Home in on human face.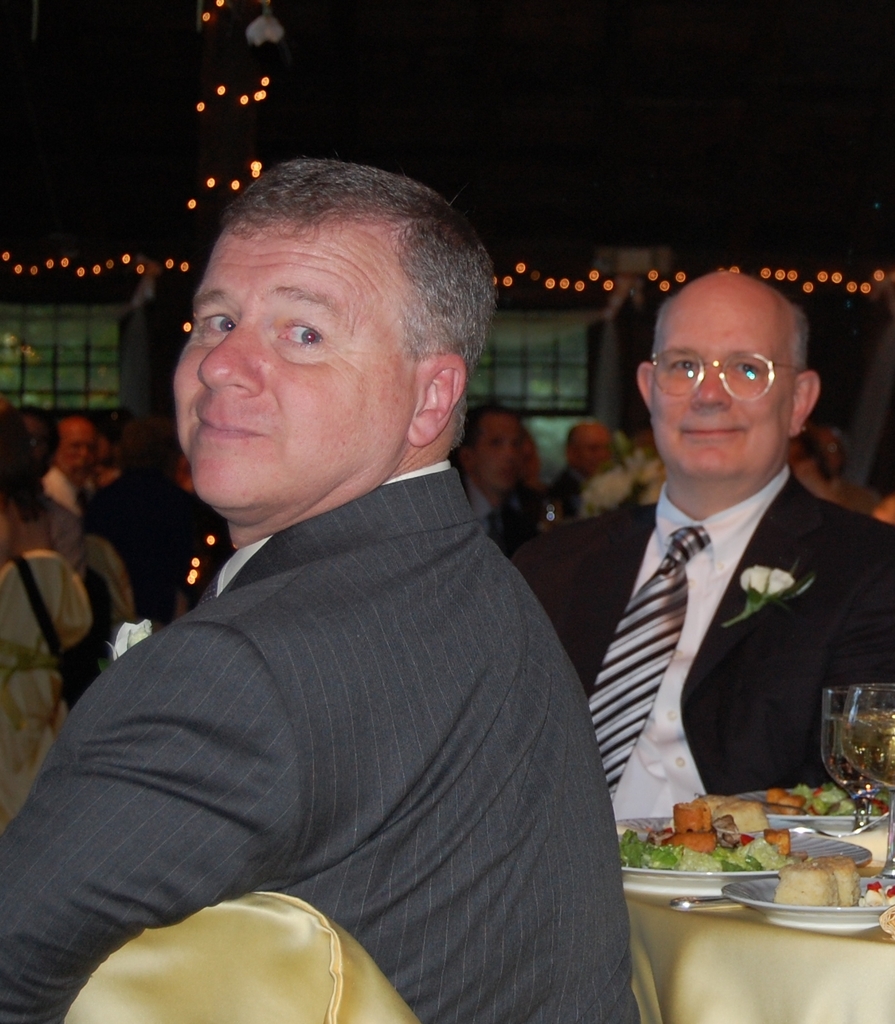
Homed in at [642,272,793,489].
